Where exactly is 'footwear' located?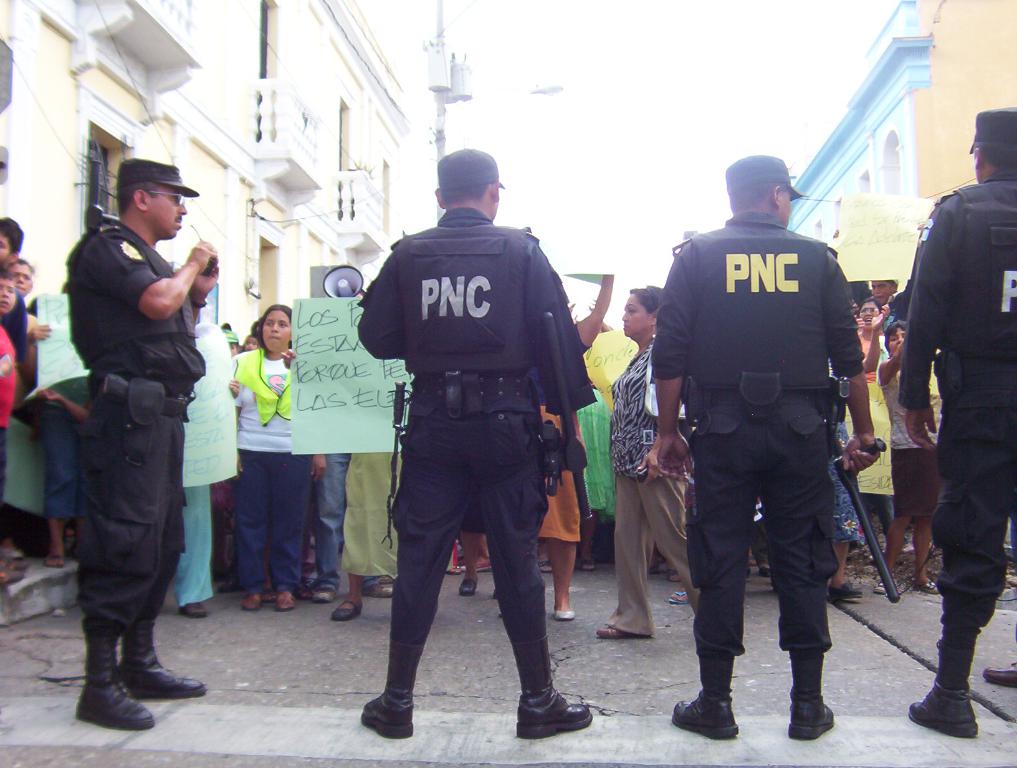
Its bounding box is l=77, t=632, r=156, b=729.
